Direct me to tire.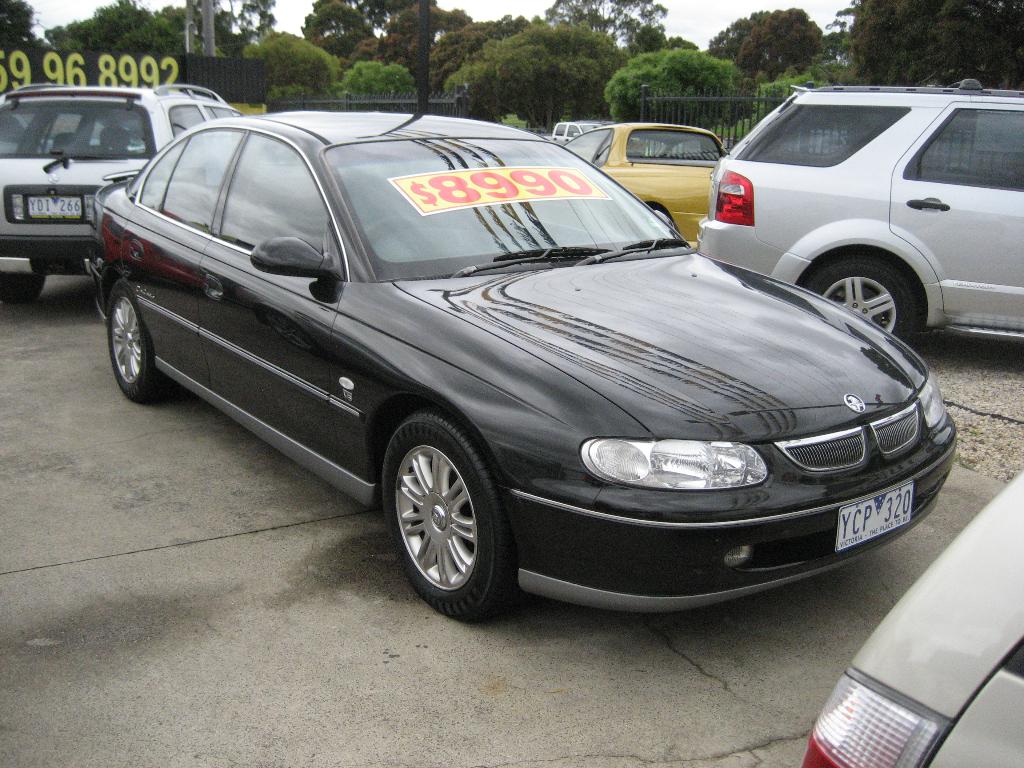
Direction: <box>380,424,522,623</box>.
